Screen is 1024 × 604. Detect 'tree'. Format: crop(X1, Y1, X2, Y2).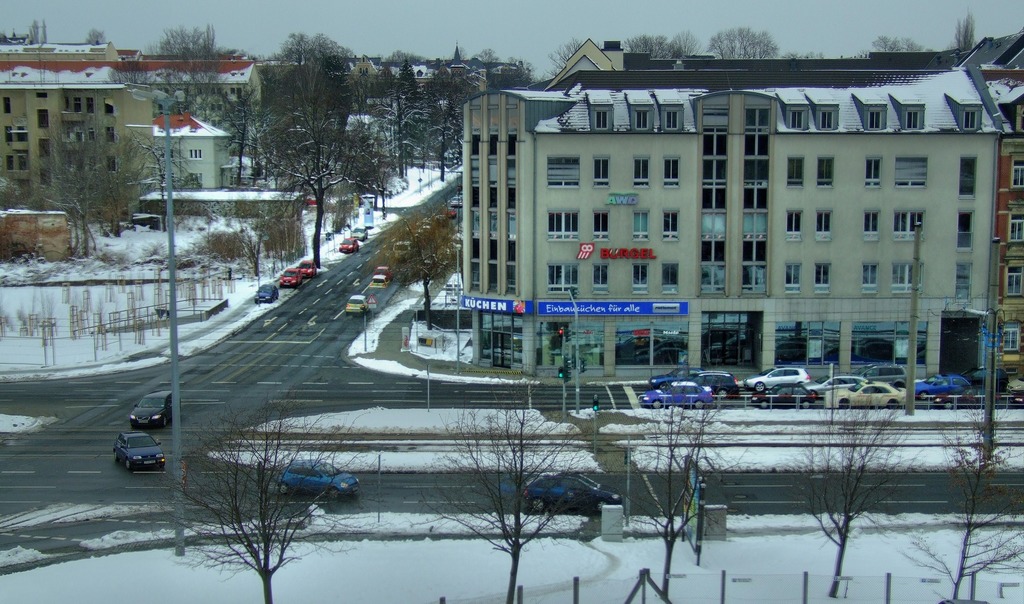
crop(897, 393, 1023, 603).
